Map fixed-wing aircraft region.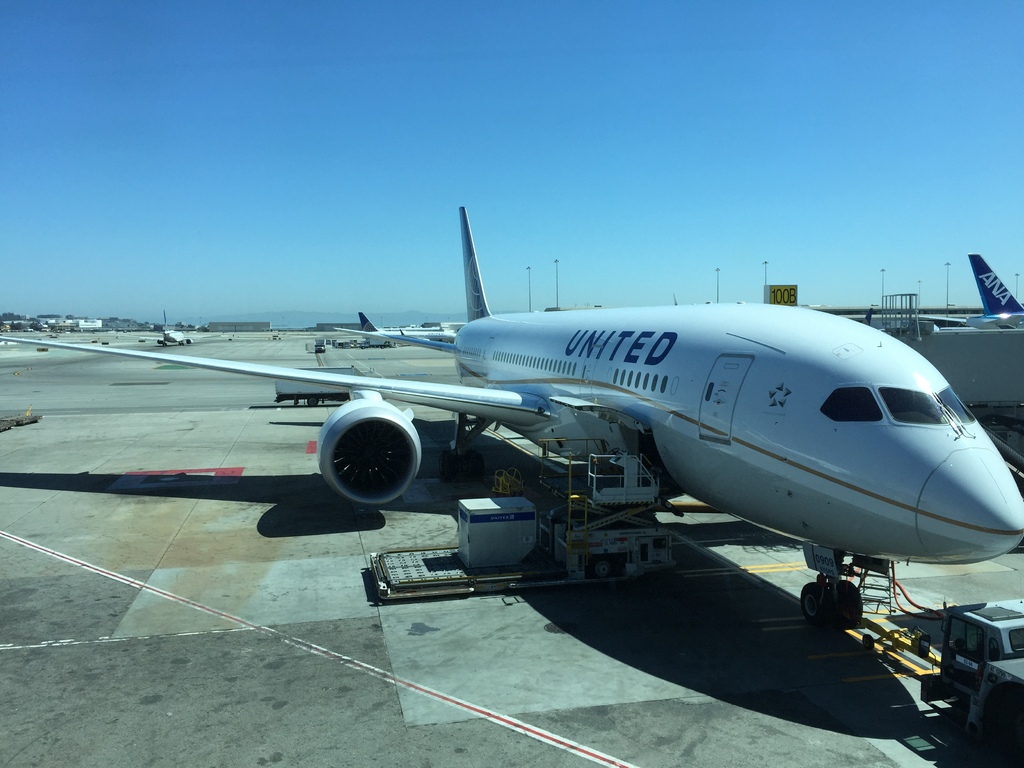
Mapped to [x1=143, y1=312, x2=196, y2=346].
